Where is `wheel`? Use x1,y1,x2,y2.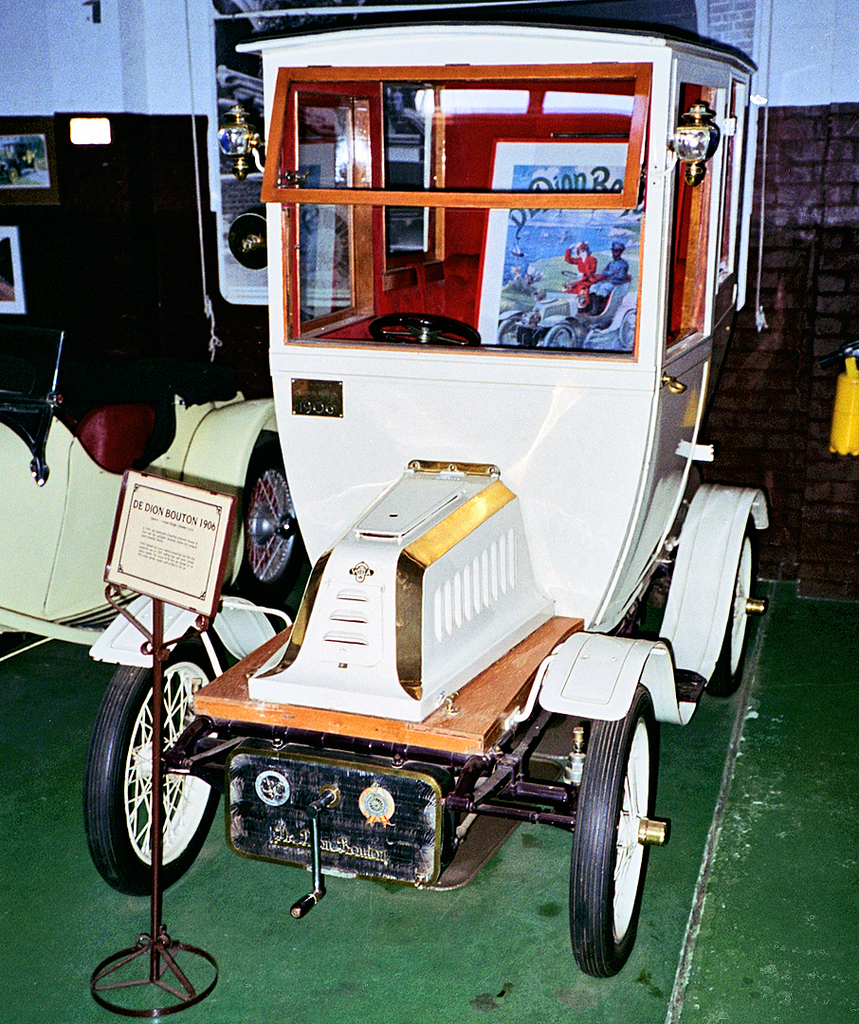
561,715,669,957.
